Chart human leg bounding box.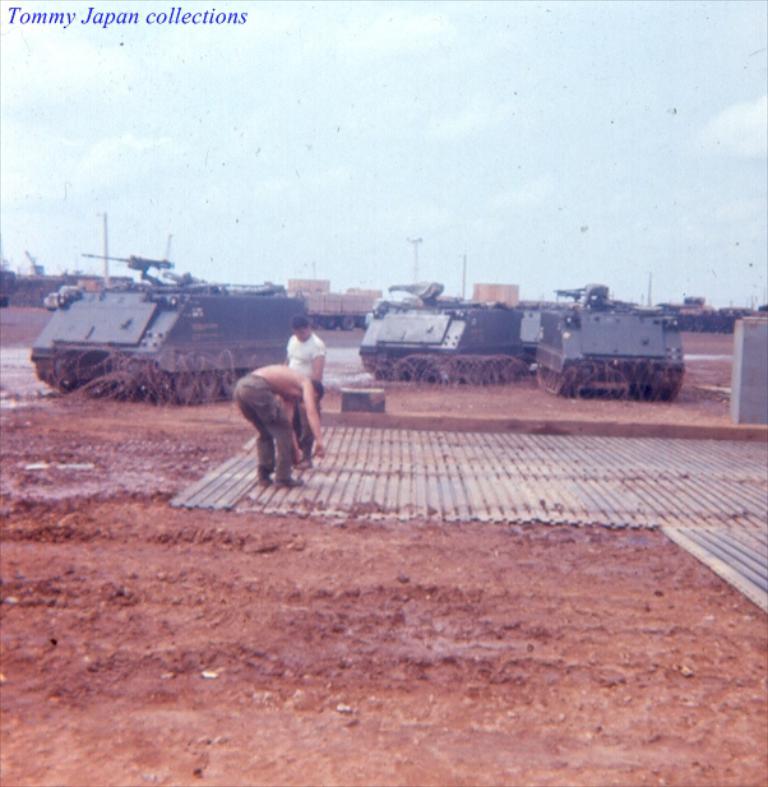
Charted: (x1=245, y1=381, x2=304, y2=485).
